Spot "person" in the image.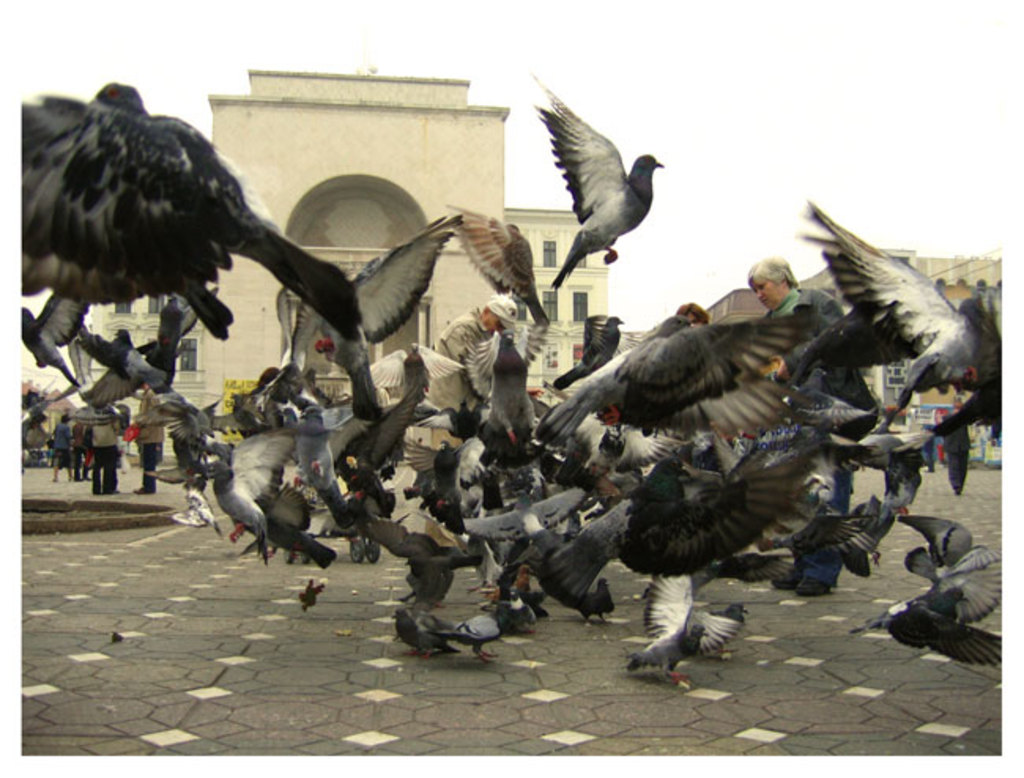
"person" found at [747,258,843,318].
